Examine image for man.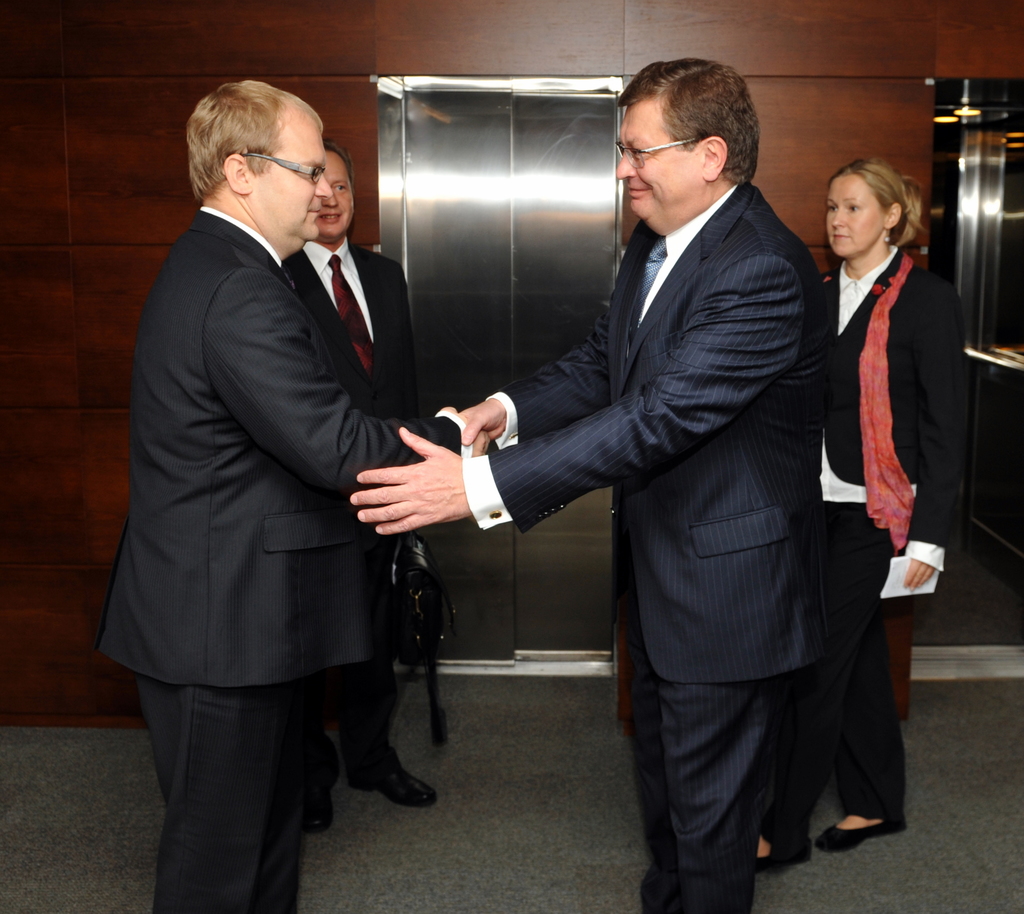
Examination result: {"left": 349, "top": 58, "right": 824, "bottom": 913}.
